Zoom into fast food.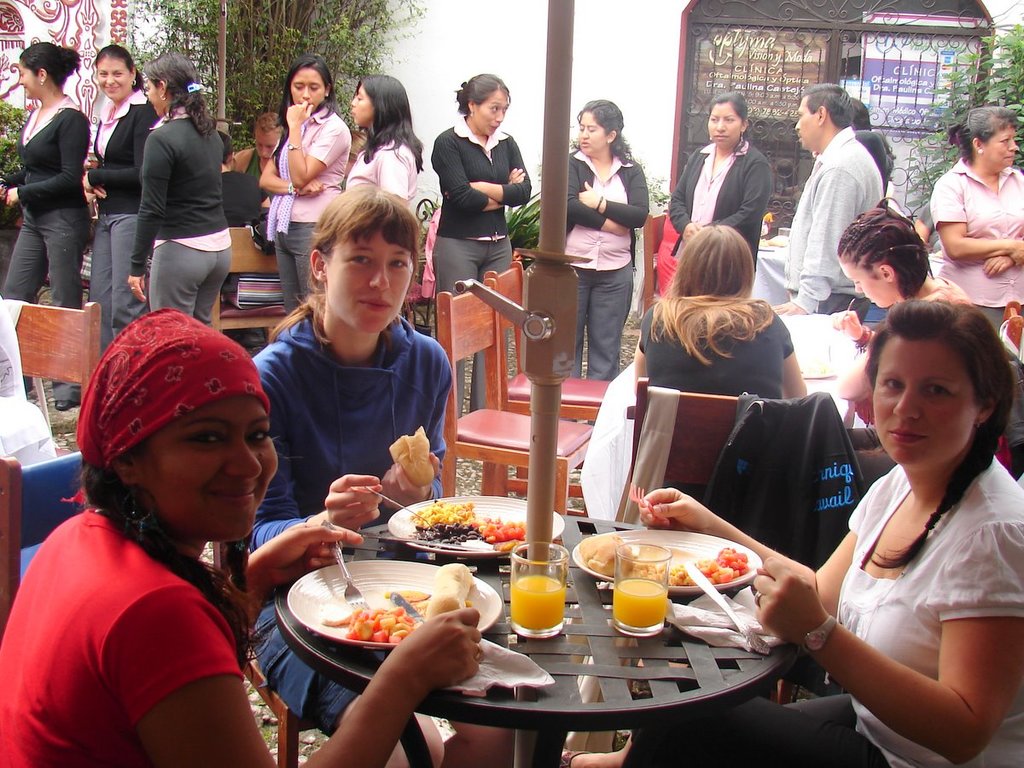
Zoom target: Rect(633, 563, 690, 590).
